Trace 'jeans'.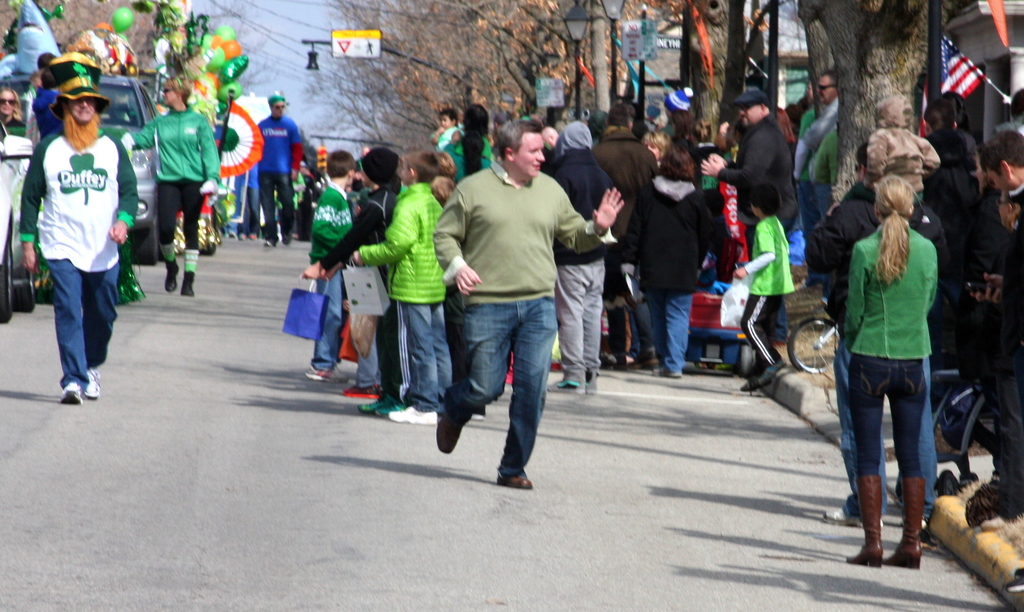
Traced to 849, 361, 922, 471.
